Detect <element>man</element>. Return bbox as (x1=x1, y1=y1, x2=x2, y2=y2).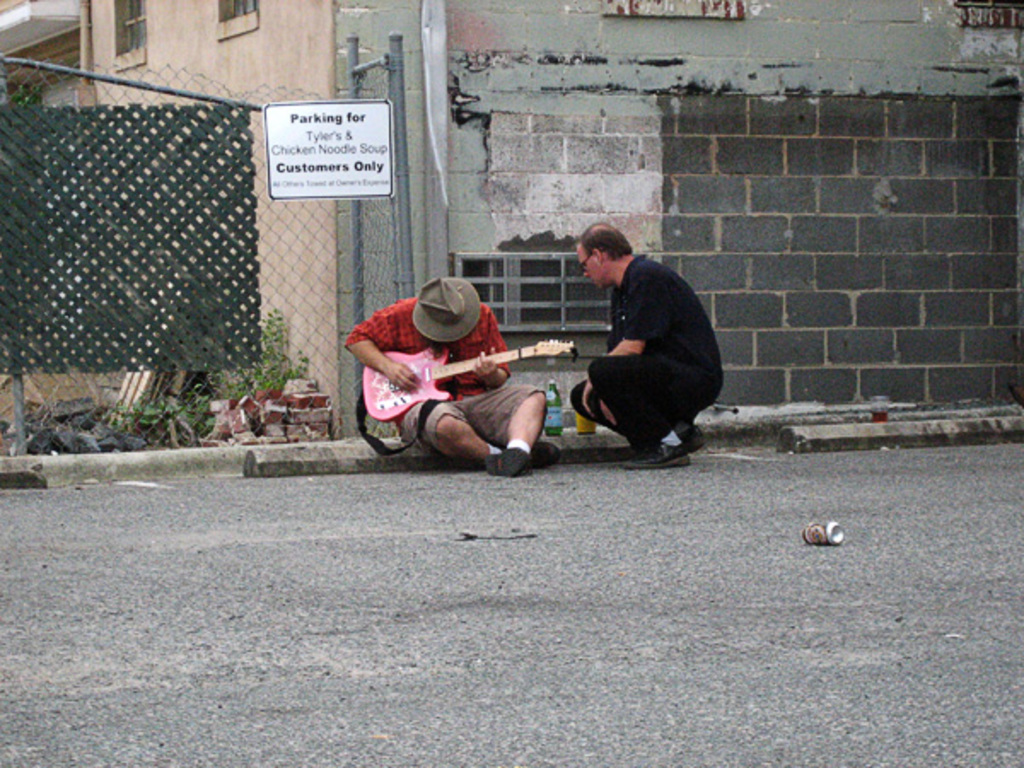
(x1=345, y1=273, x2=546, y2=481).
